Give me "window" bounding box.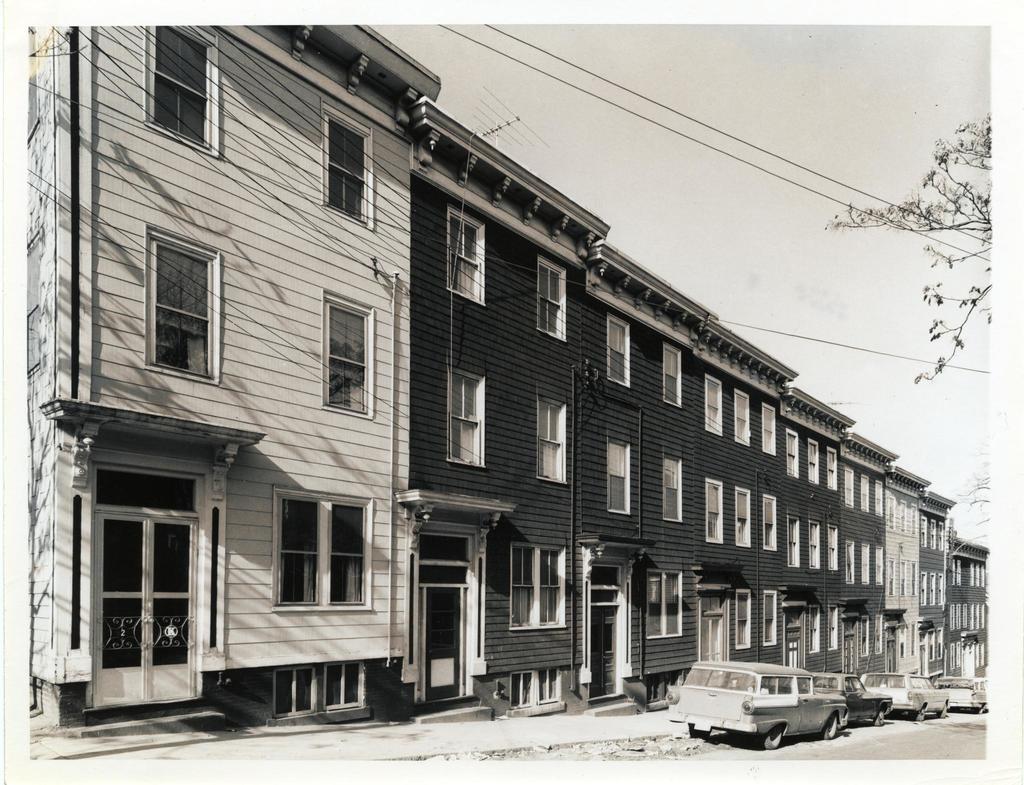
{"x1": 143, "y1": 232, "x2": 217, "y2": 387}.
